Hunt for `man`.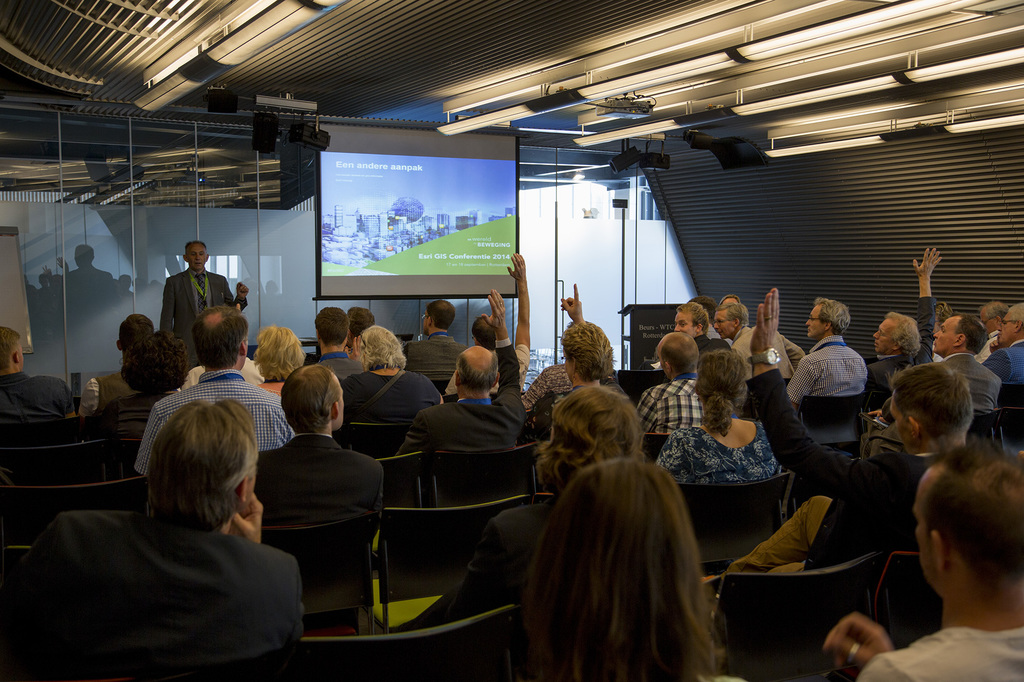
Hunted down at 397:296:468:379.
